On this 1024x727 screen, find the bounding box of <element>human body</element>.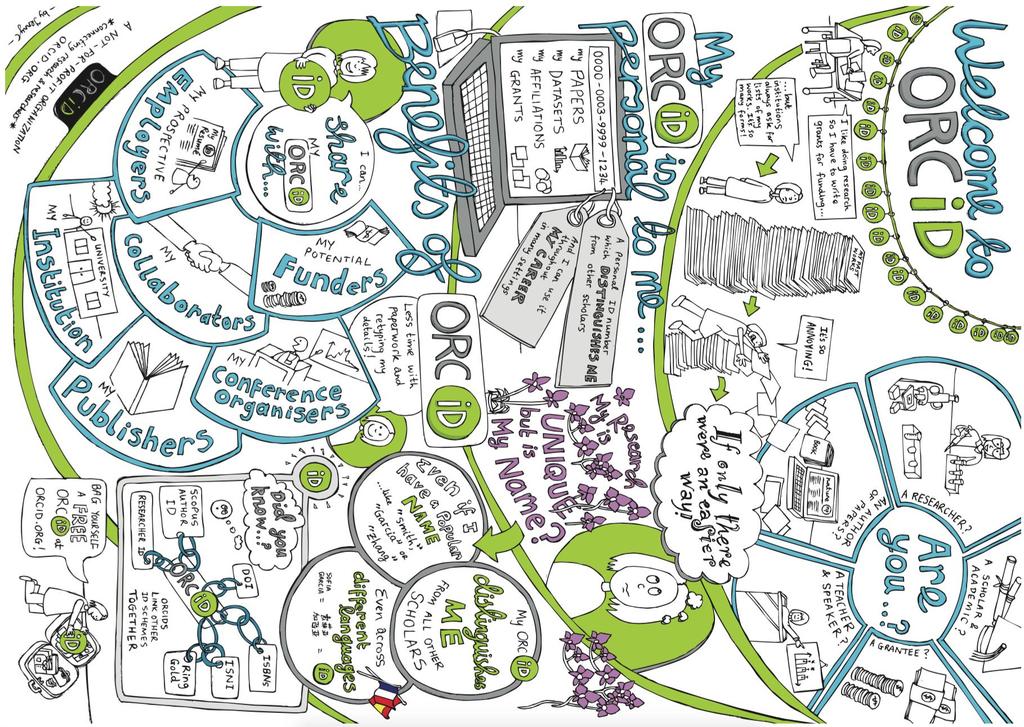
Bounding box: (846, 39, 880, 70).
